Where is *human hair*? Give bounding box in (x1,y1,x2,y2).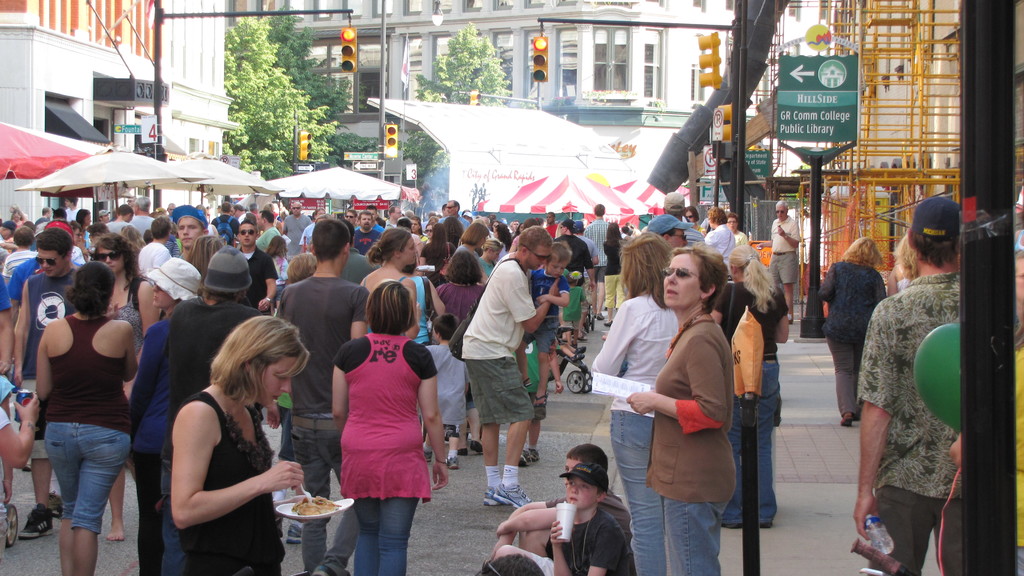
(703,203,720,222).
